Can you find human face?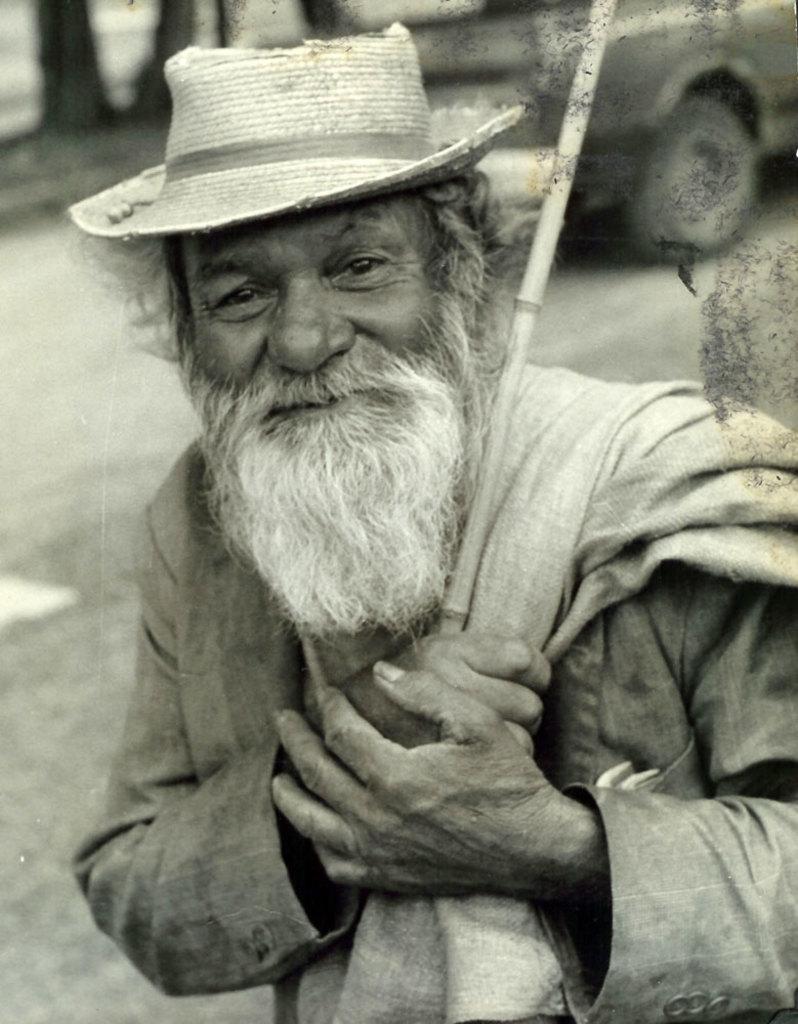
Yes, bounding box: locate(176, 197, 451, 524).
